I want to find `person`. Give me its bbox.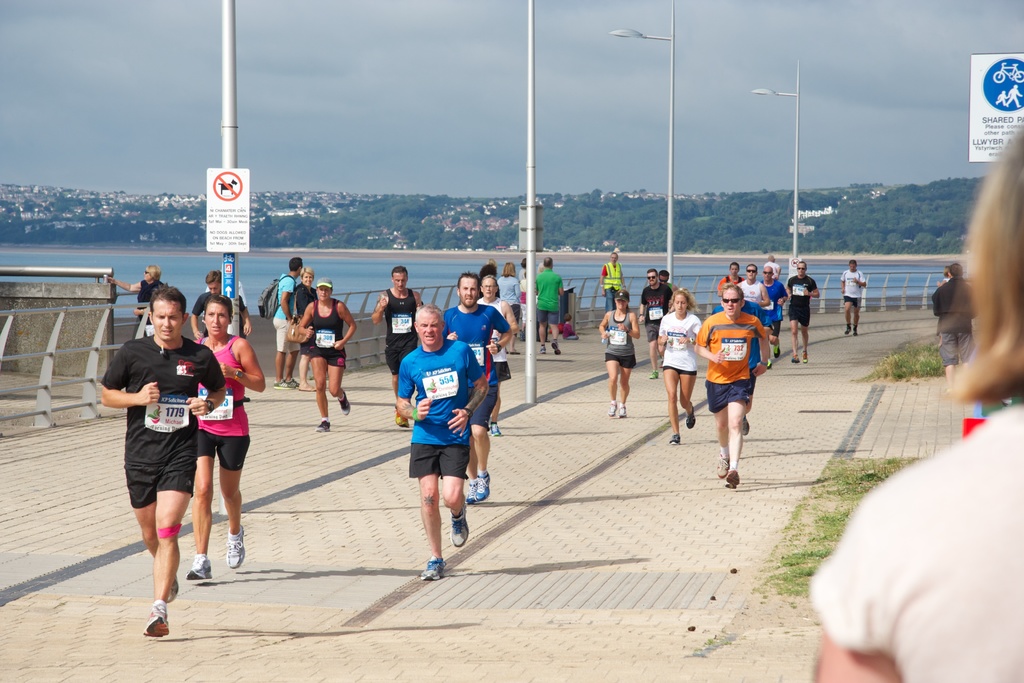
x1=97, y1=281, x2=229, y2=638.
